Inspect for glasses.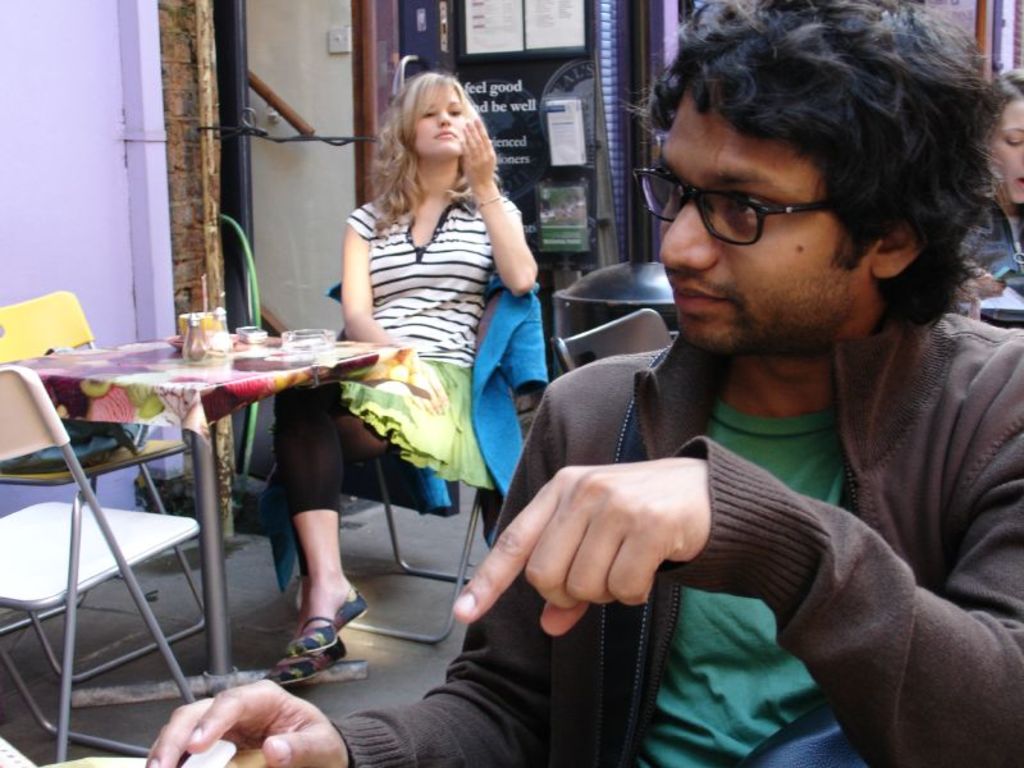
Inspection: x1=630, y1=164, x2=836, y2=248.
